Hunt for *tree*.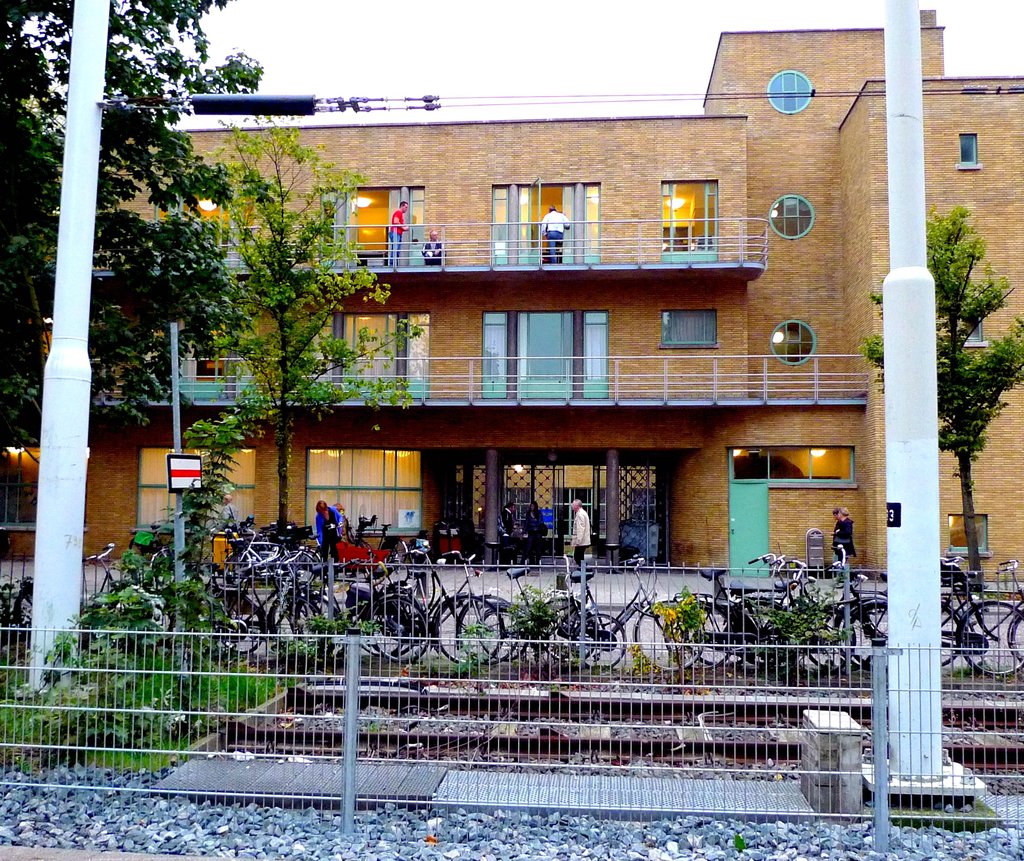
Hunted down at bbox=[869, 197, 1023, 613].
